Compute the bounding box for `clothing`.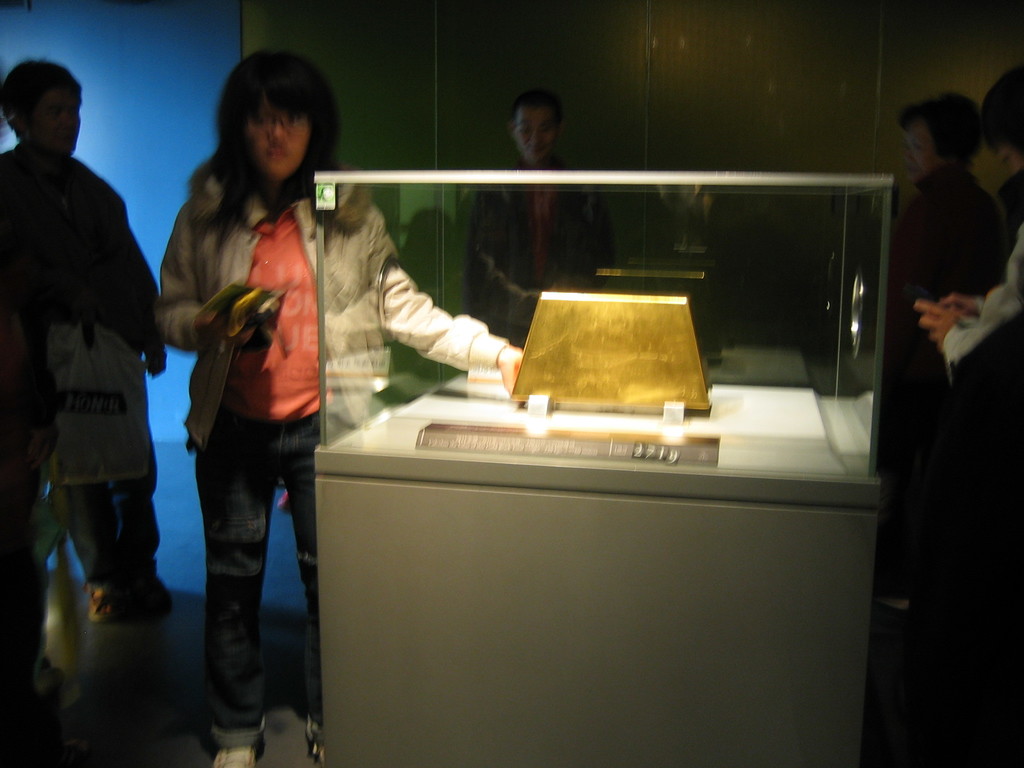
l=458, t=157, r=616, b=364.
